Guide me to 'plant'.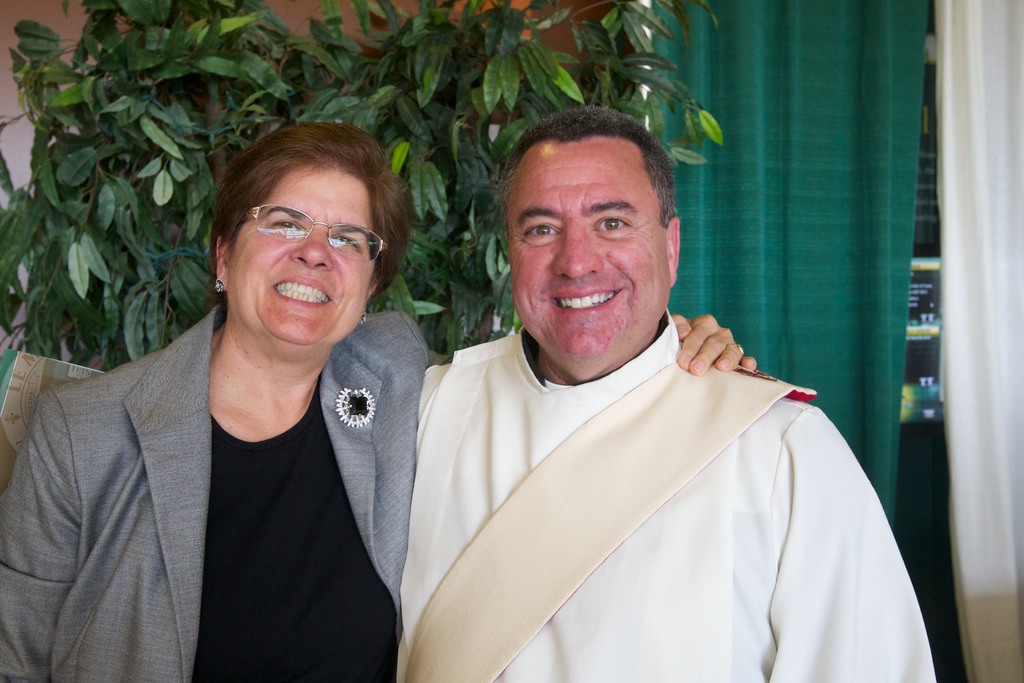
Guidance: x1=0, y1=0, x2=728, y2=375.
